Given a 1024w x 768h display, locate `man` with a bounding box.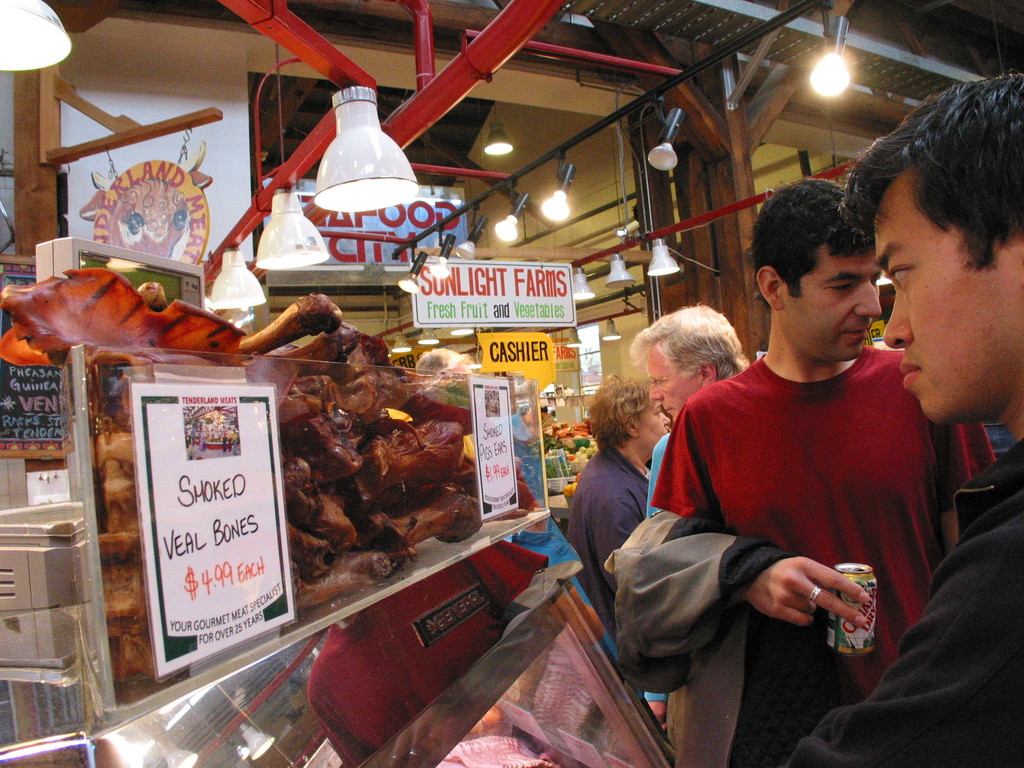
Located: box=[788, 73, 1023, 767].
